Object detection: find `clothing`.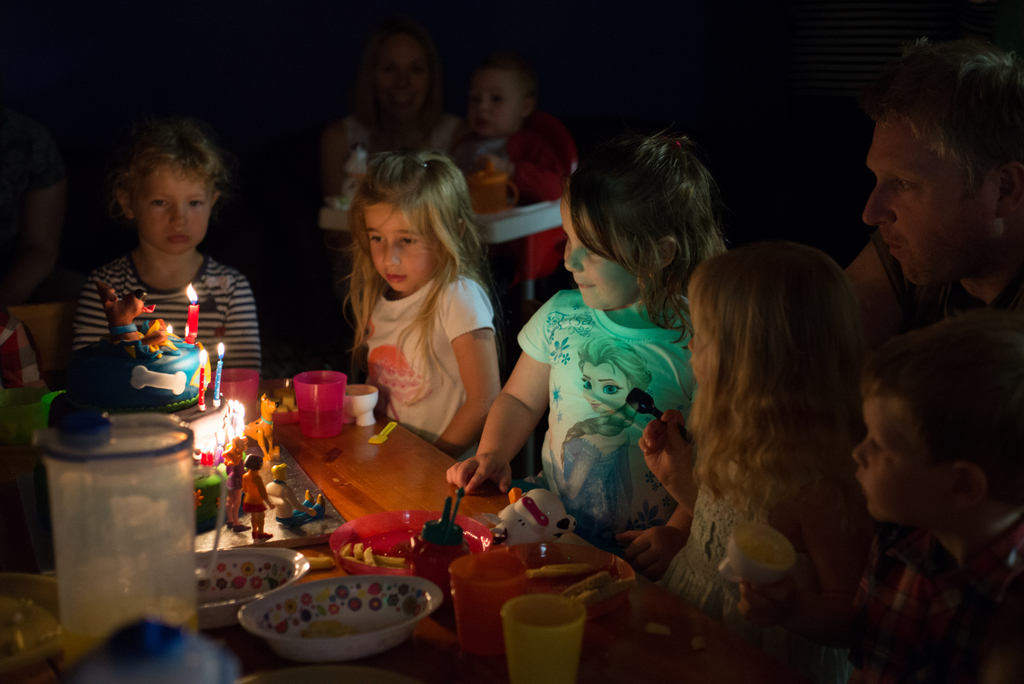
BBox(222, 457, 243, 497).
